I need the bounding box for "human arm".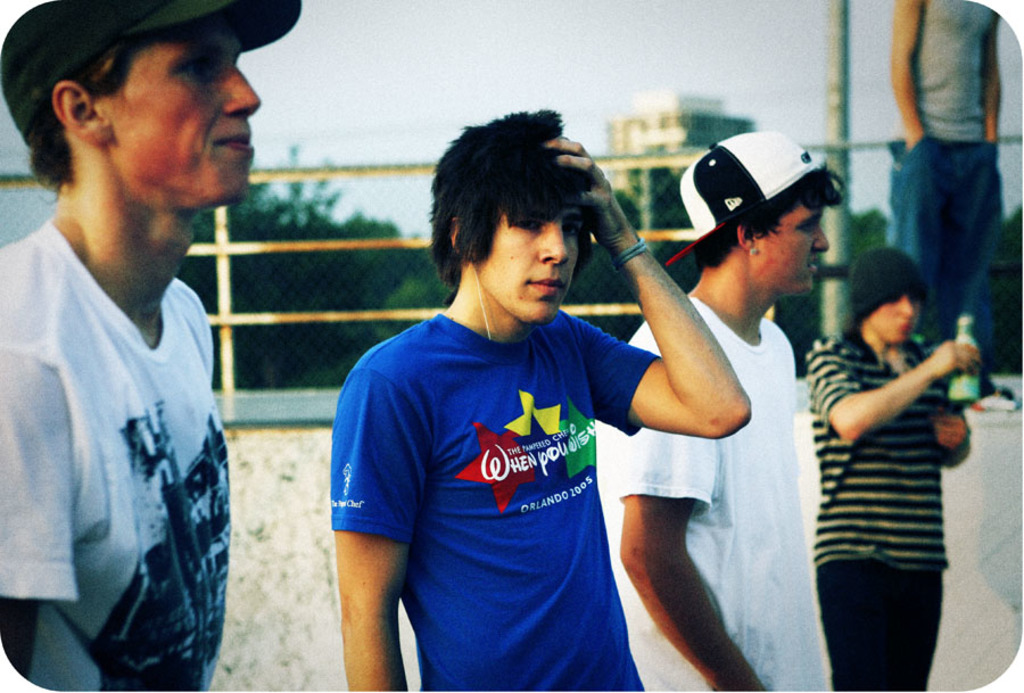
Here it is: BBox(319, 345, 428, 692).
